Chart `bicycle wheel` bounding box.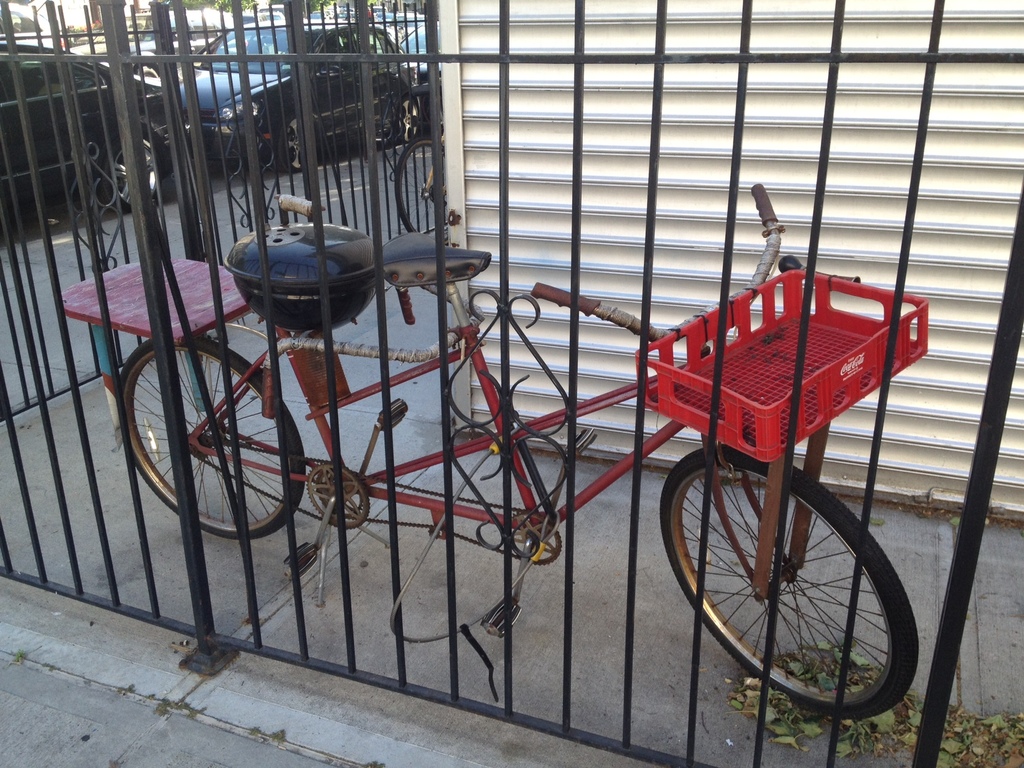
Charted: crop(659, 447, 922, 719).
